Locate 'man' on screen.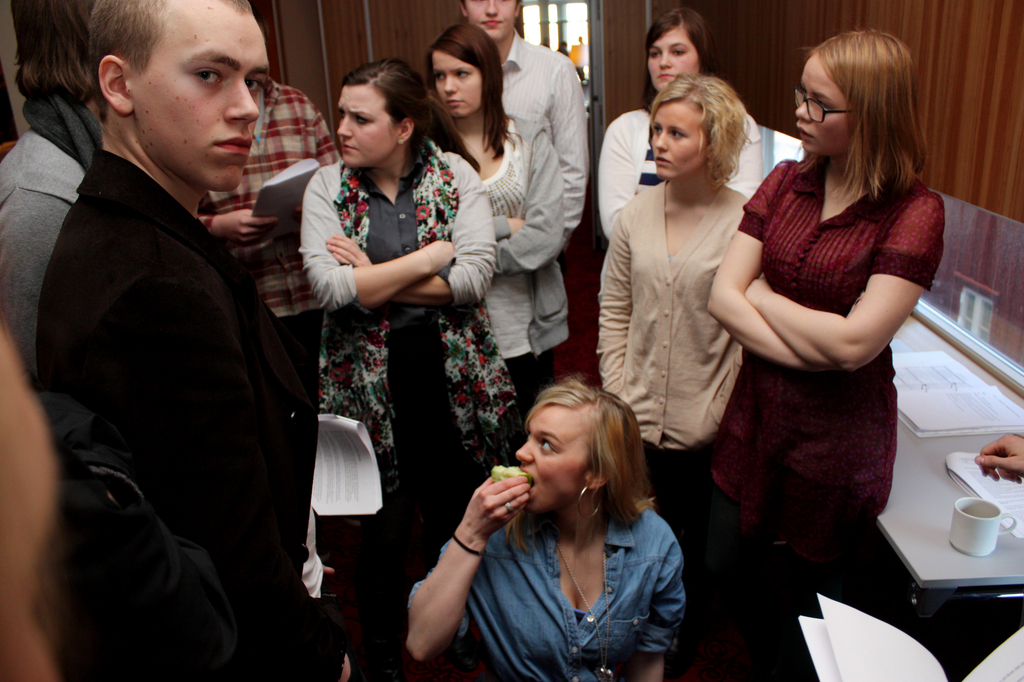
On screen at <box>460,0,582,244</box>.
